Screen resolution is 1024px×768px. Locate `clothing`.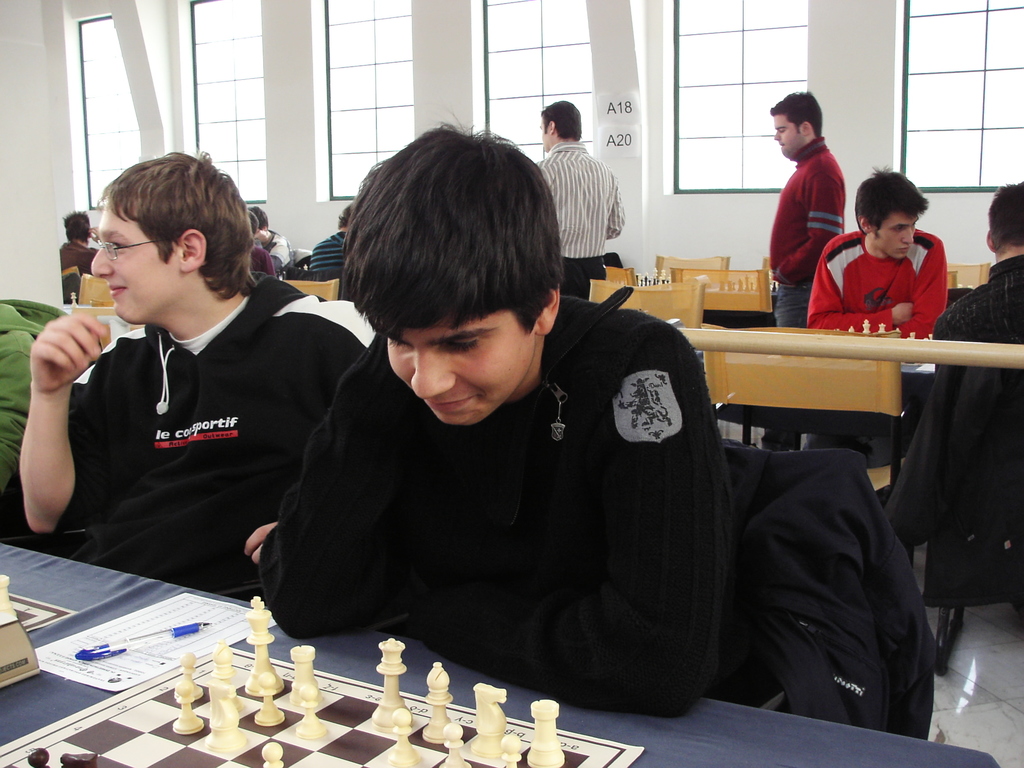
<region>932, 257, 1023, 390</region>.
